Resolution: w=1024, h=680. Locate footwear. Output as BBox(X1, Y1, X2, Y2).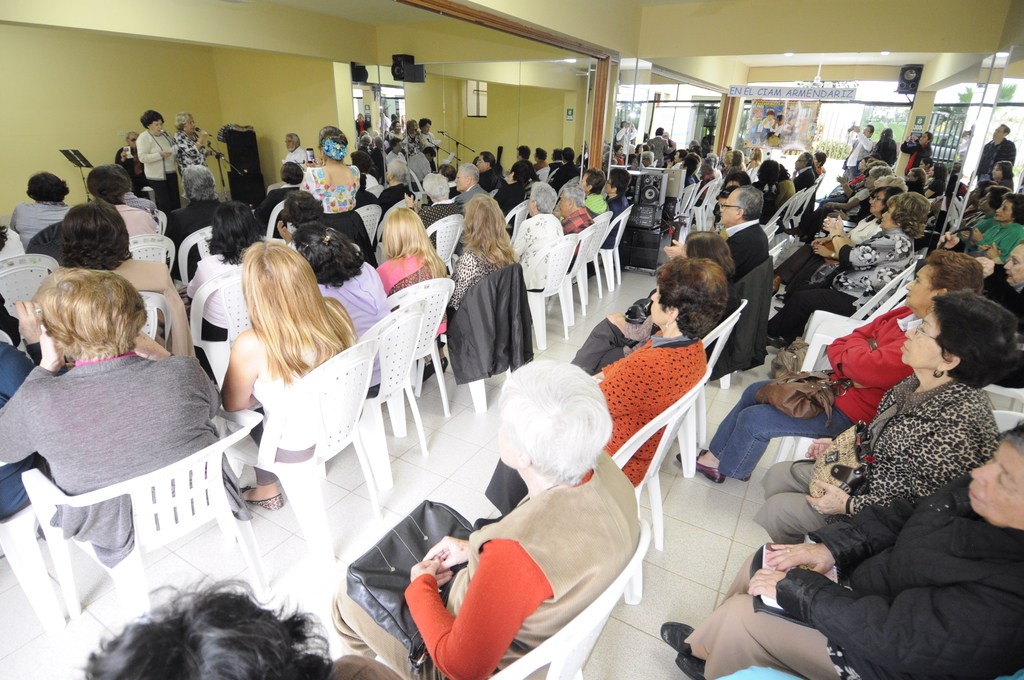
BBox(439, 353, 451, 375).
